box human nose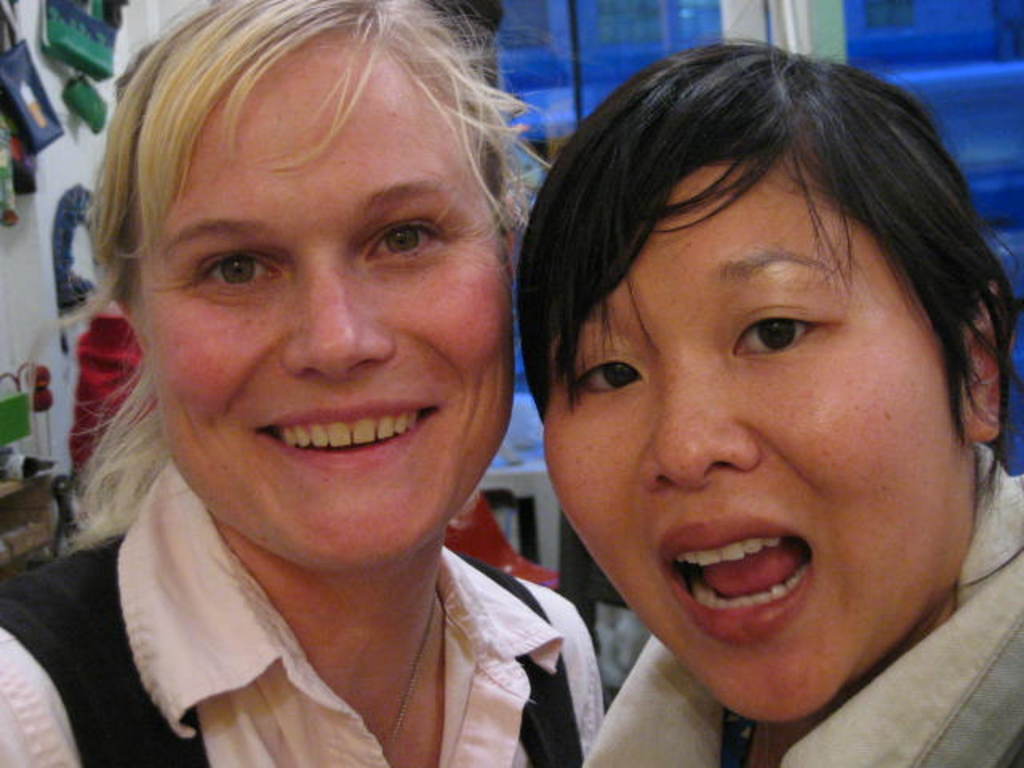
274, 267, 381, 371
